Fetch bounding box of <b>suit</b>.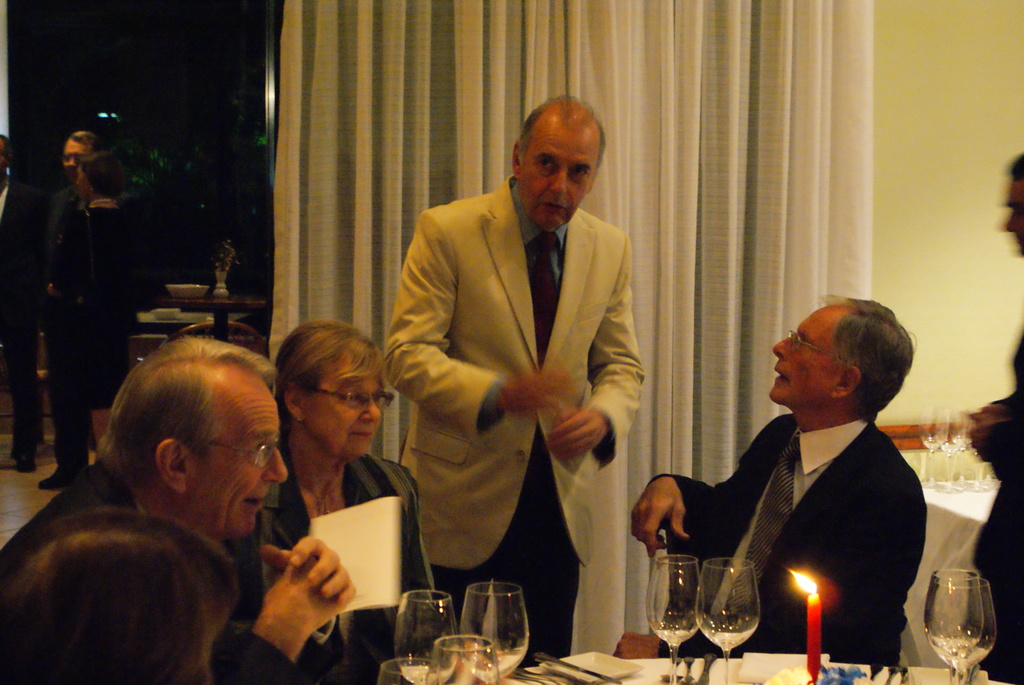
Bbox: l=378, t=127, r=660, b=645.
